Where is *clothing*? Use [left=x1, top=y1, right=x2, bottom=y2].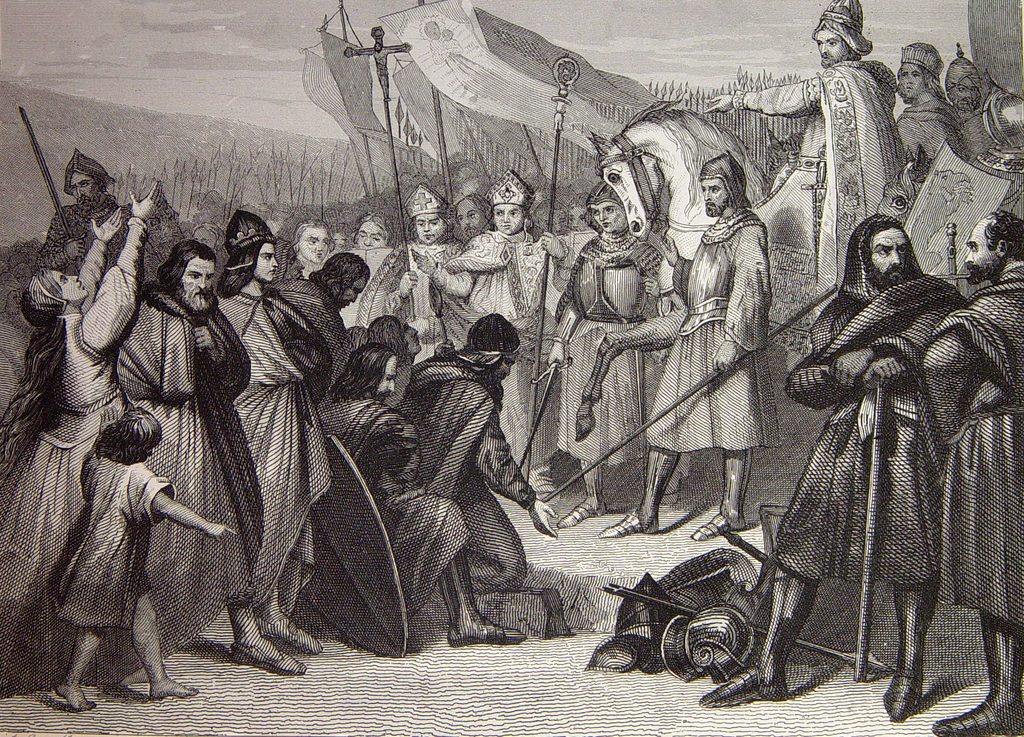
[left=646, top=207, right=780, bottom=442].
